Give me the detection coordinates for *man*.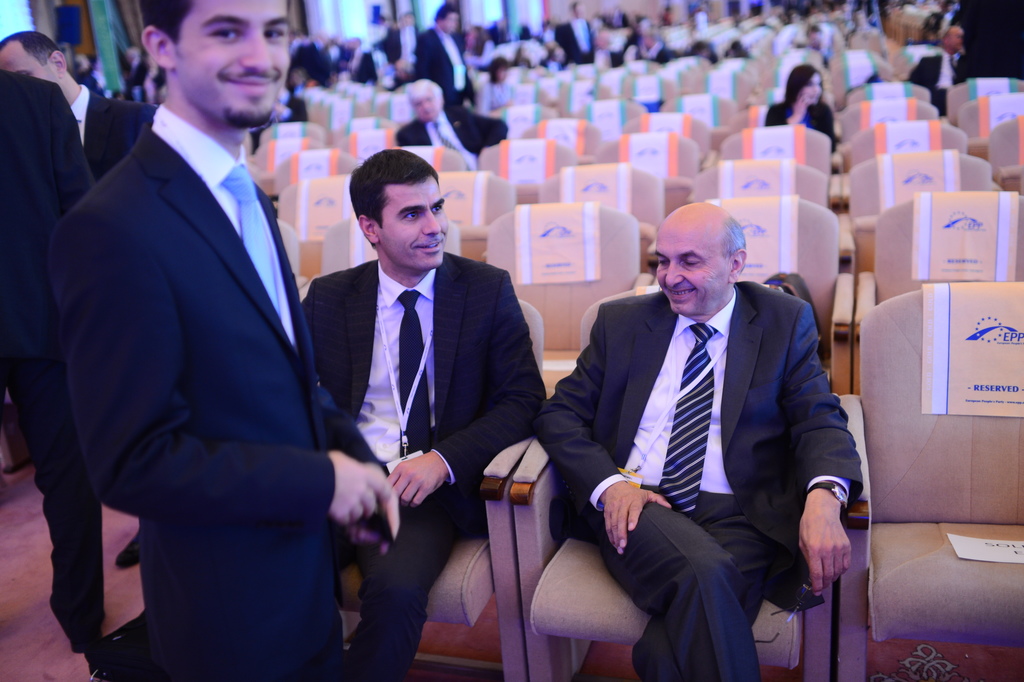
{"left": 921, "top": 0, "right": 961, "bottom": 35}.
